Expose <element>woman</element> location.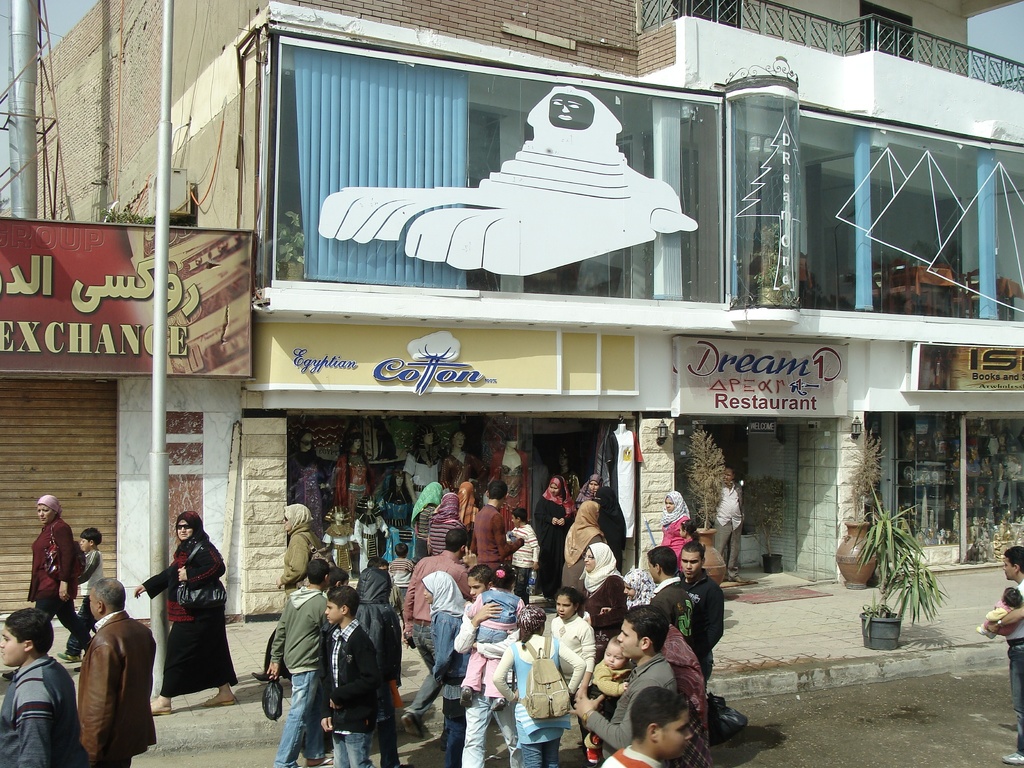
Exposed at <box>141,506,221,728</box>.
